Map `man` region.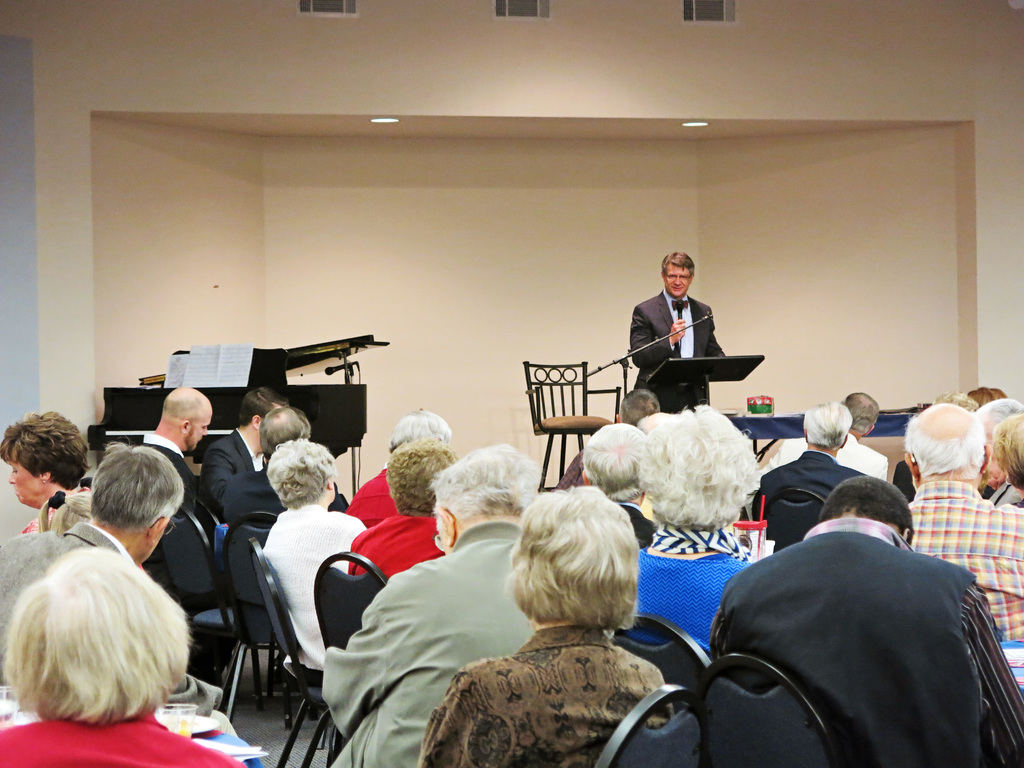
Mapped to box=[748, 401, 875, 508].
